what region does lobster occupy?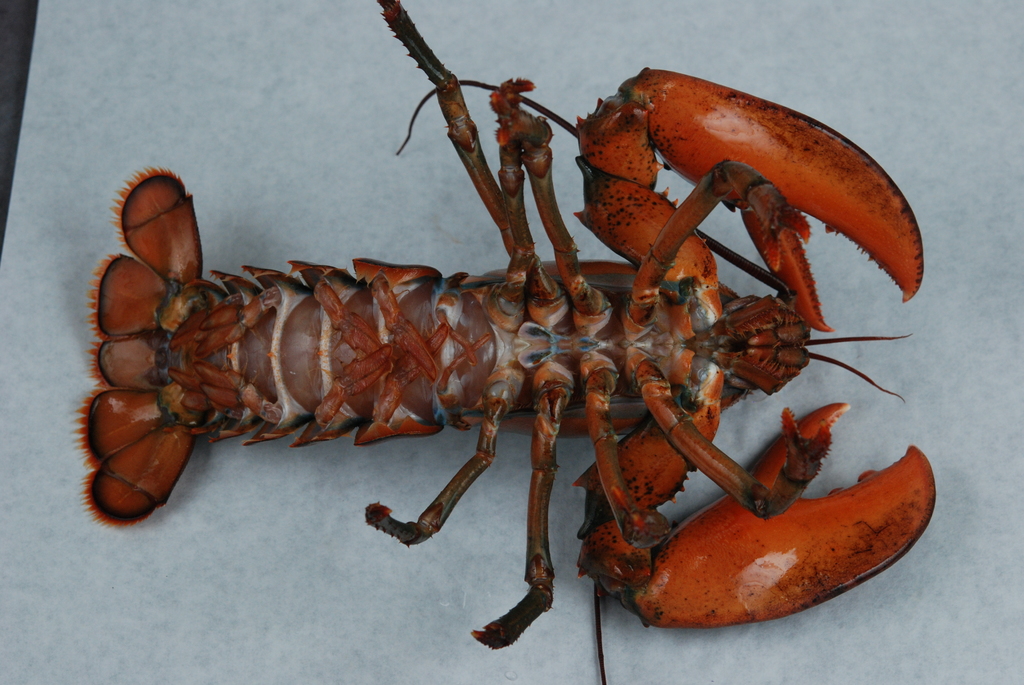
left=70, top=0, right=941, bottom=681.
